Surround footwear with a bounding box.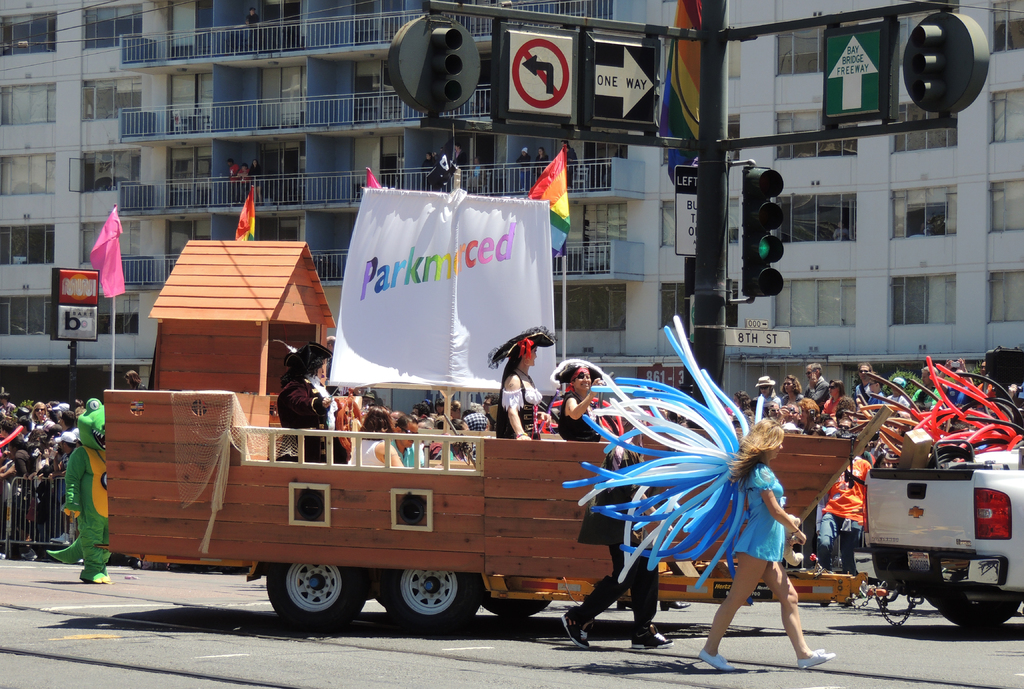
<bbox>559, 613, 592, 651</bbox>.
